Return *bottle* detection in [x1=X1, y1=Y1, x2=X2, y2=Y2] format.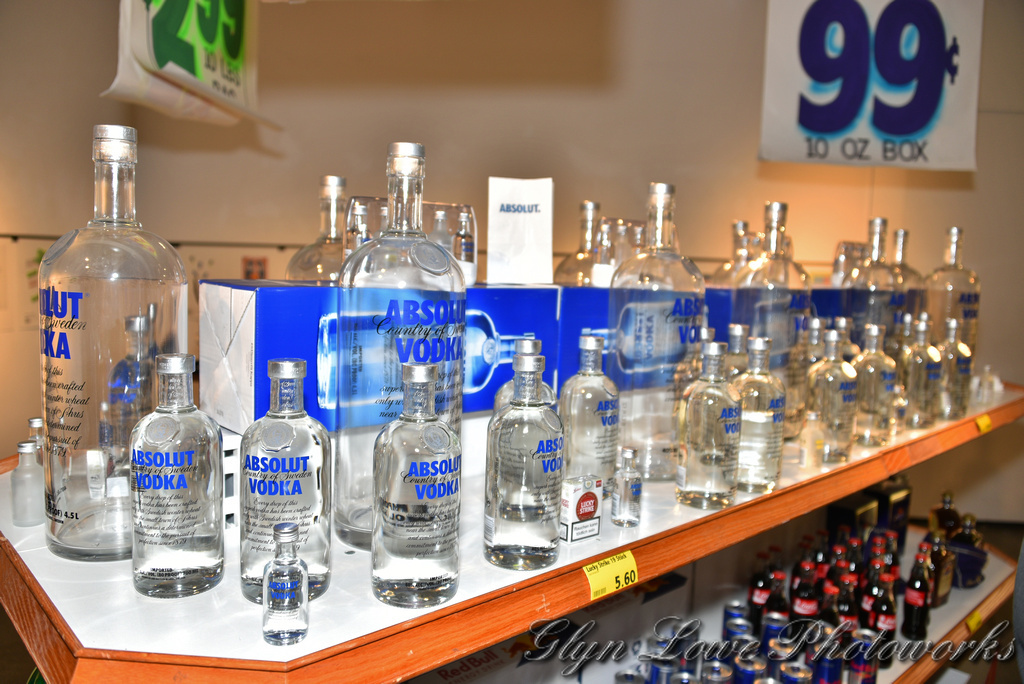
[x1=923, y1=228, x2=975, y2=418].
